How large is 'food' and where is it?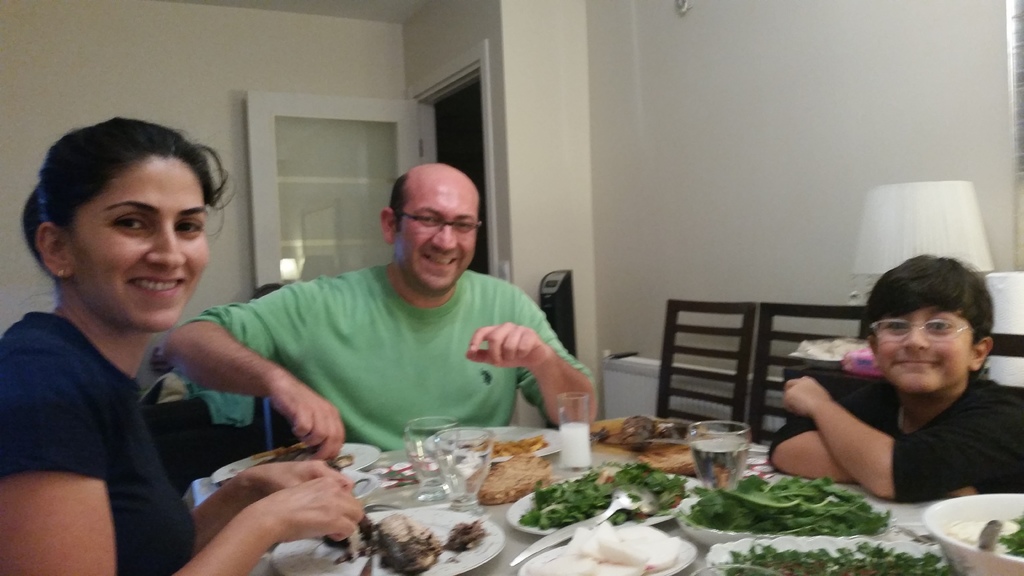
Bounding box: box=[483, 433, 552, 502].
